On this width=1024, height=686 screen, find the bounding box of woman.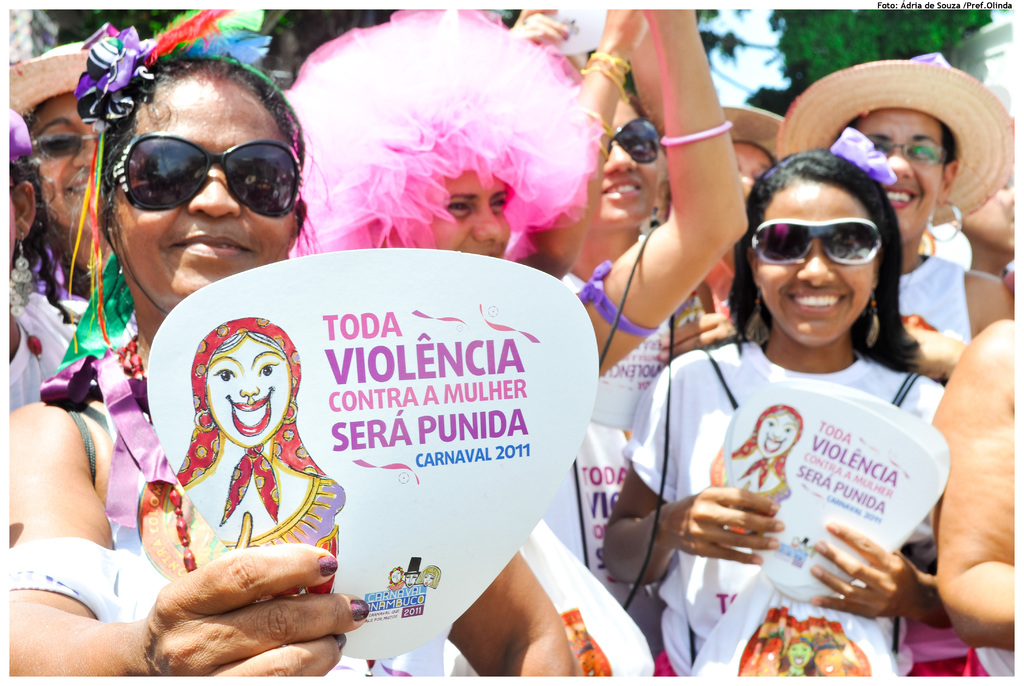
Bounding box: bbox=(605, 156, 958, 676).
